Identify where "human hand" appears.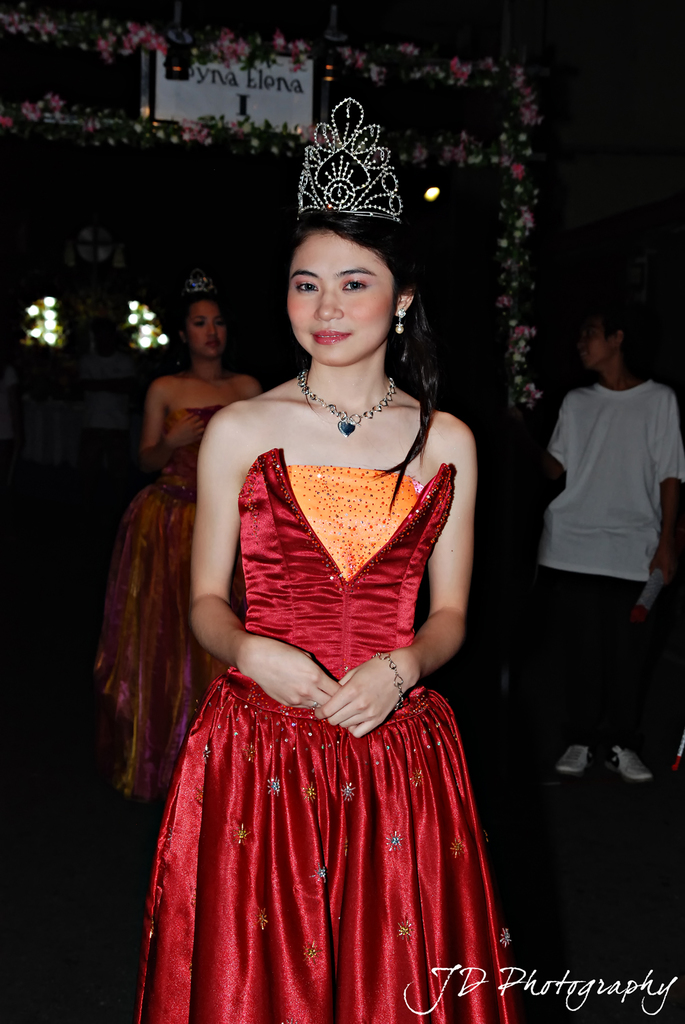
Appears at [left=330, top=650, right=407, bottom=733].
